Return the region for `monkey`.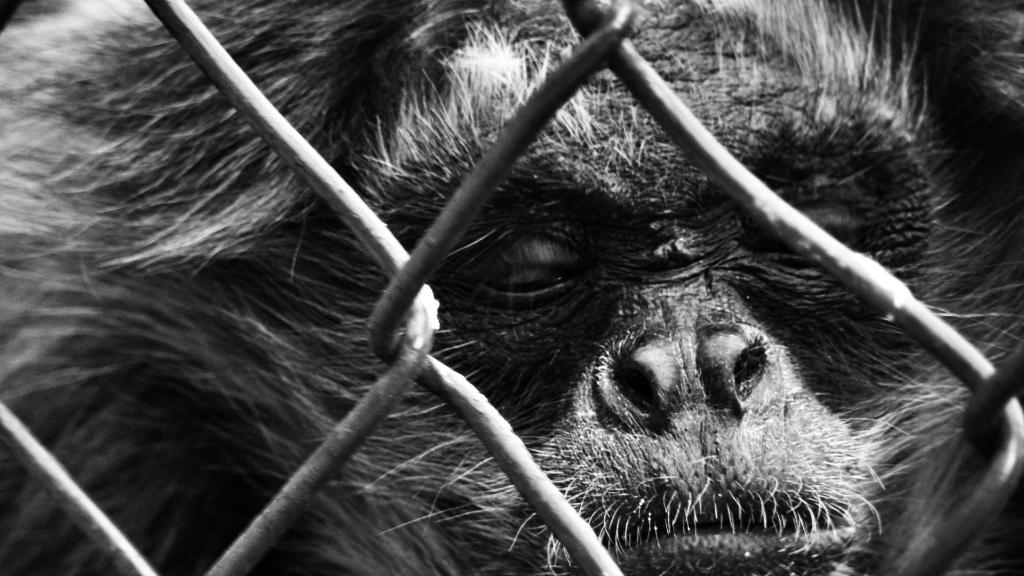
<box>54,11,964,575</box>.
